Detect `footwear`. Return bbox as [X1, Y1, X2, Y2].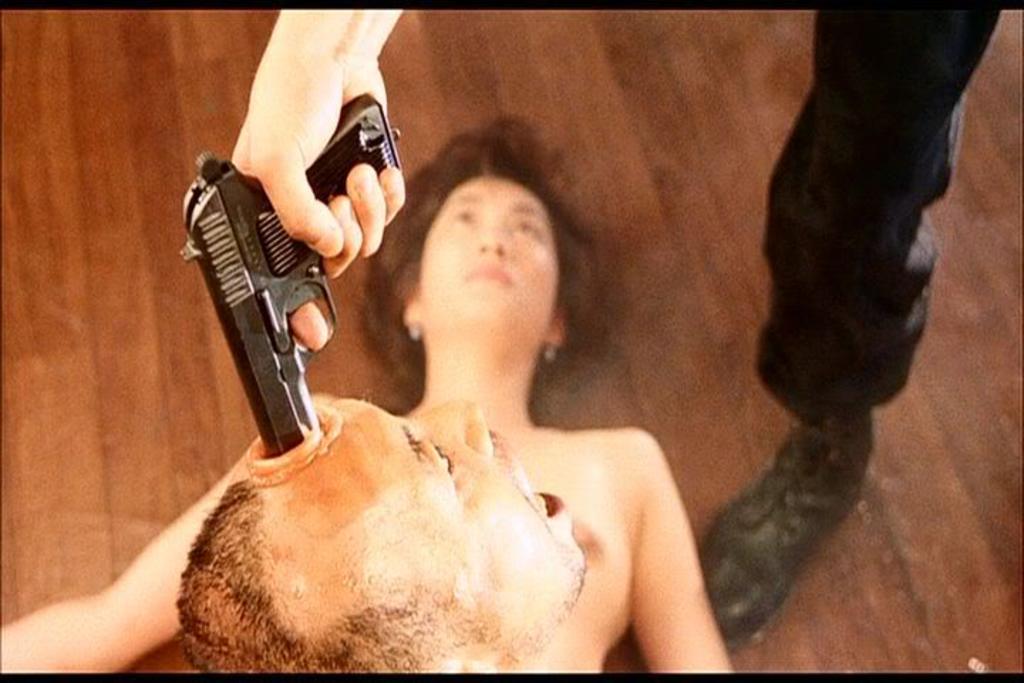
[714, 398, 873, 653].
